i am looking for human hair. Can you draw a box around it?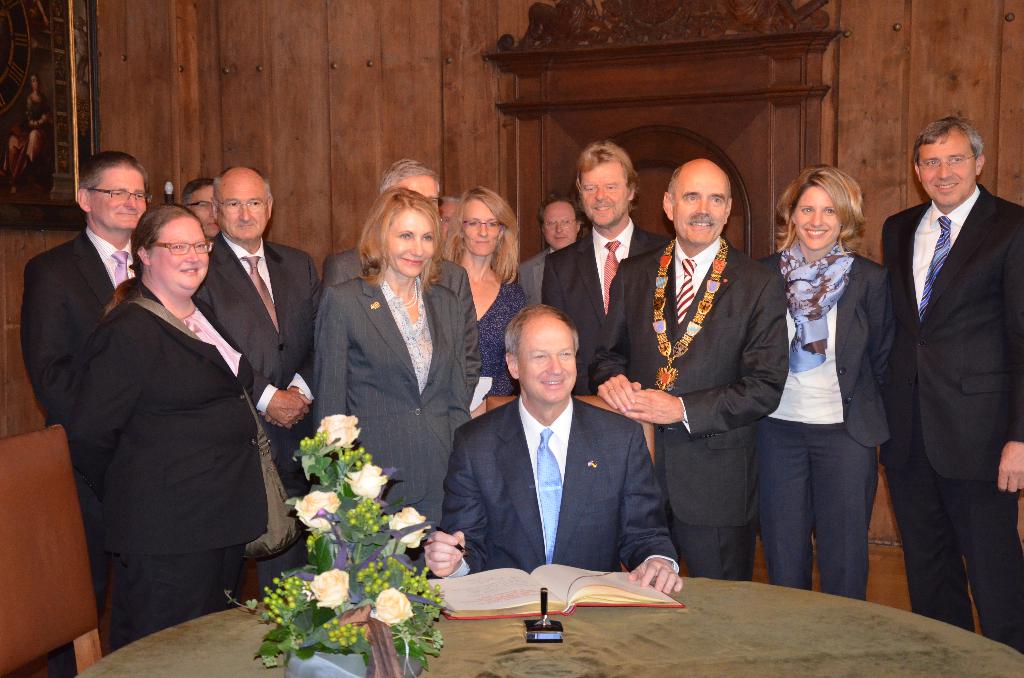
Sure, the bounding box is detection(666, 167, 731, 203).
